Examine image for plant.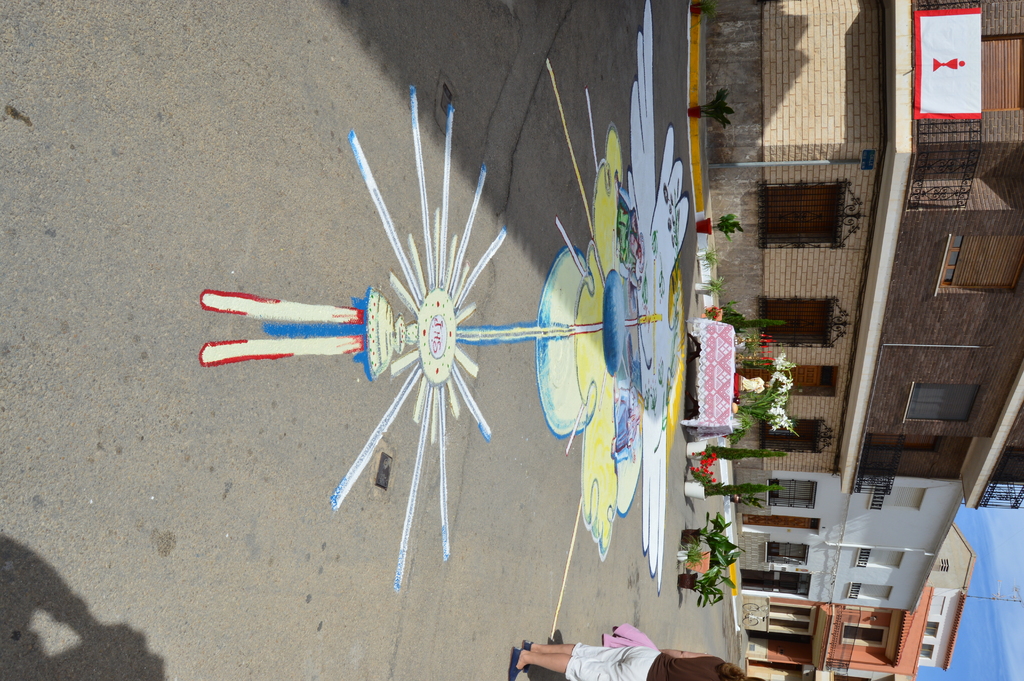
Examination result: <bbox>730, 373, 797, 433</bbox>.
